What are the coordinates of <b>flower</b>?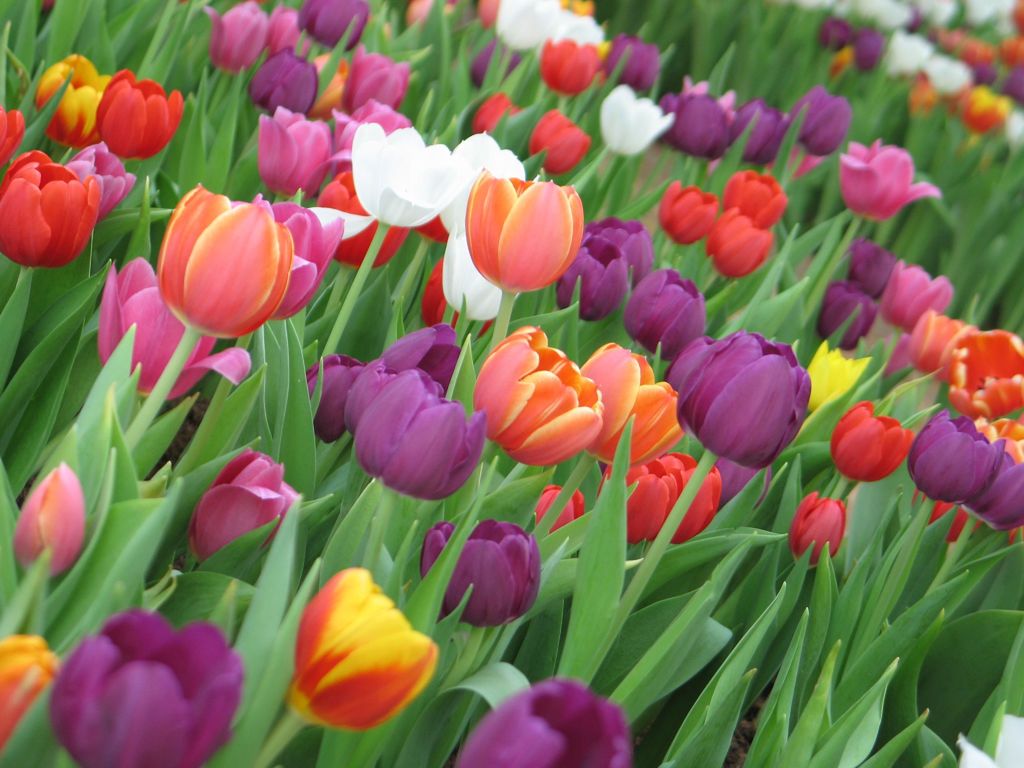
box=[784, 491, 846, 570].
